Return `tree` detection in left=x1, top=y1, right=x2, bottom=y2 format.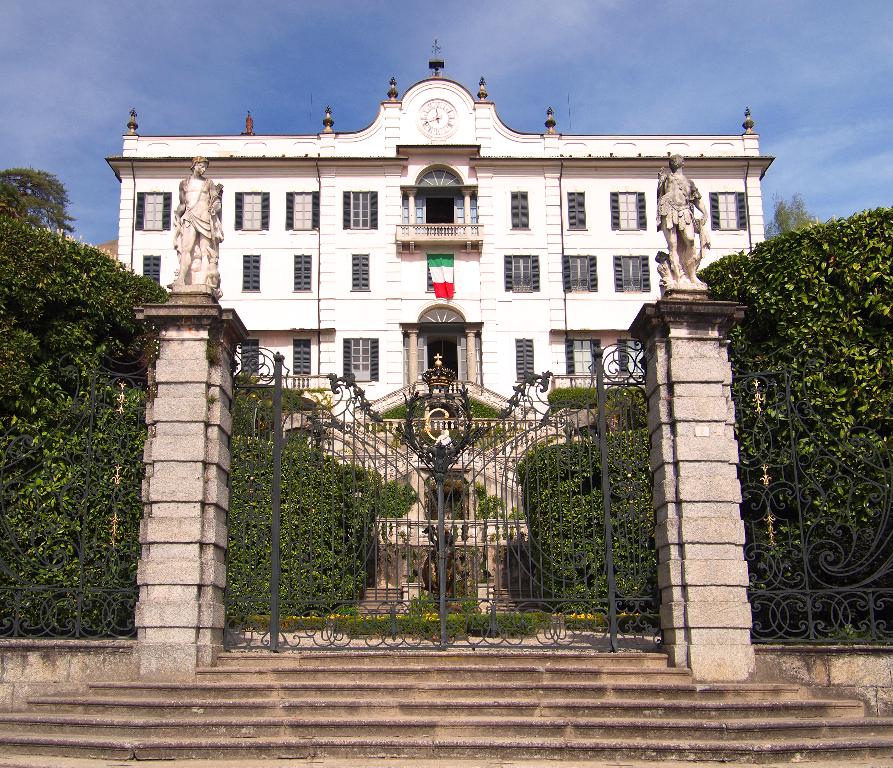
left=700, top=116, right=878, bottom=645.
